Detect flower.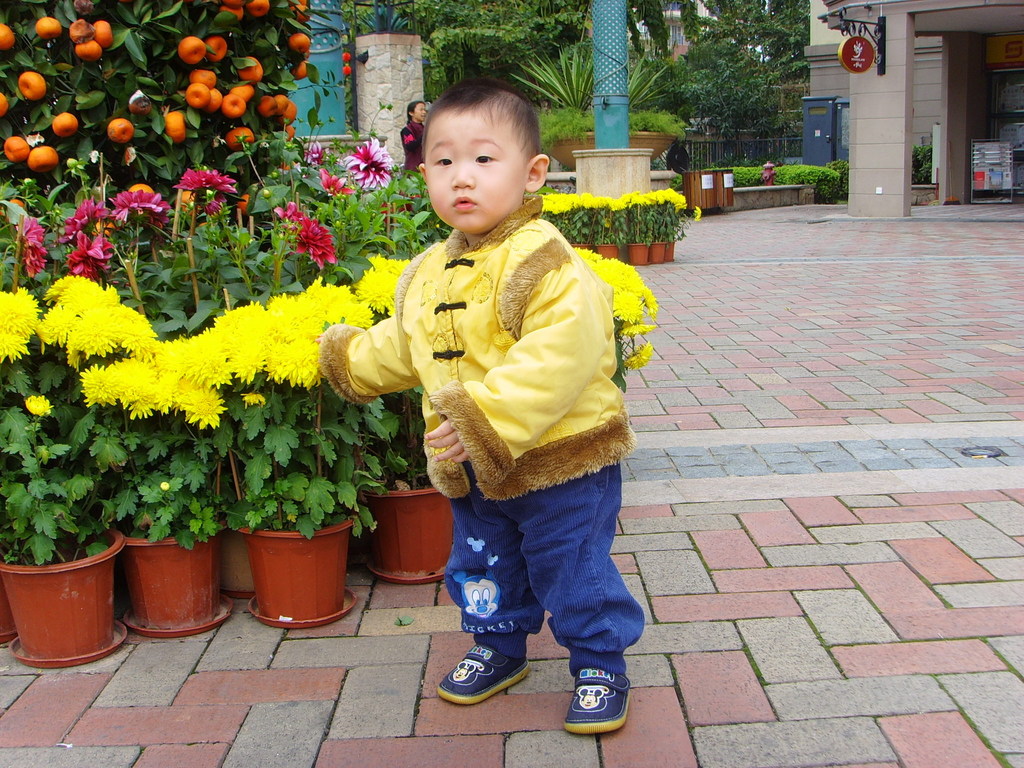
Detected at pyautogui.locateOnScreen(65, 231, 117, 278).
